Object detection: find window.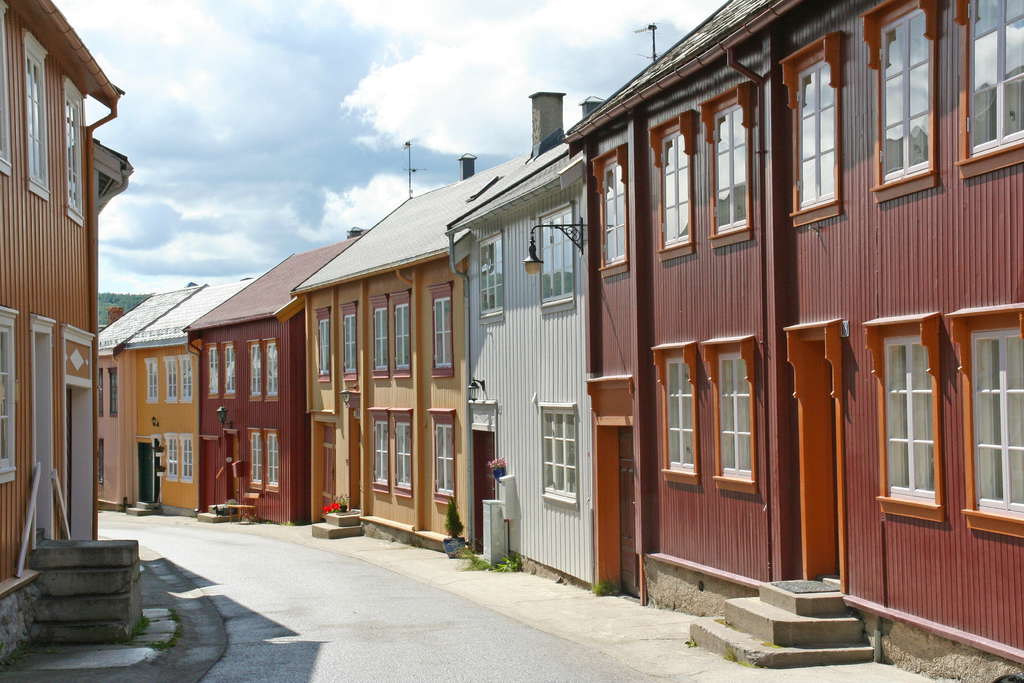
l=955, t=315, r=1023, b=541.
